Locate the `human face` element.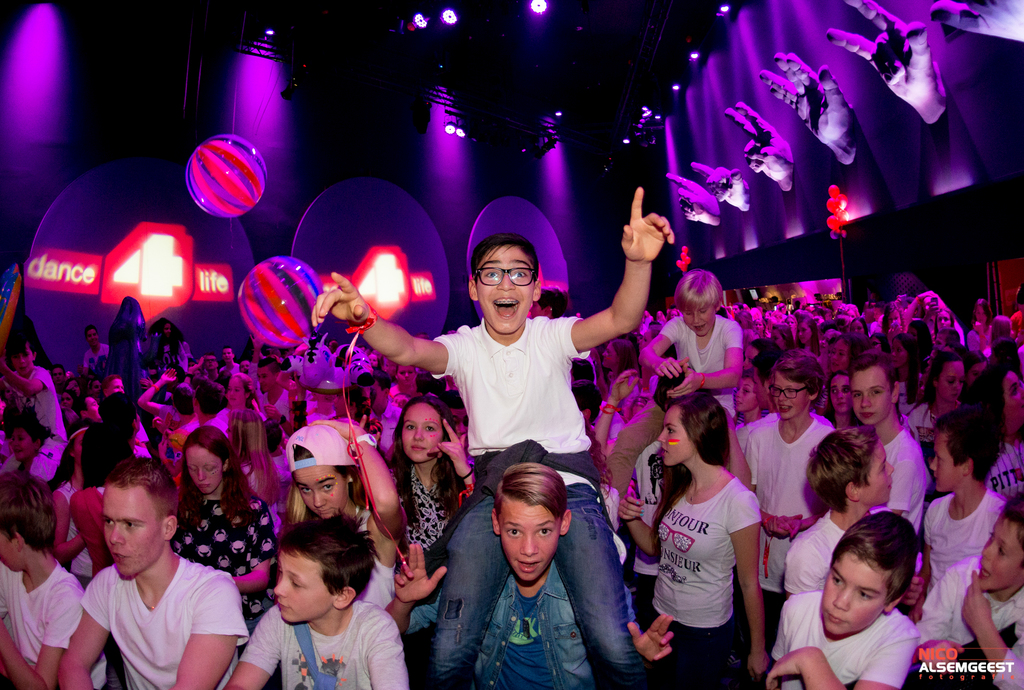
Element bbox: [194, 446, 220, 490].
